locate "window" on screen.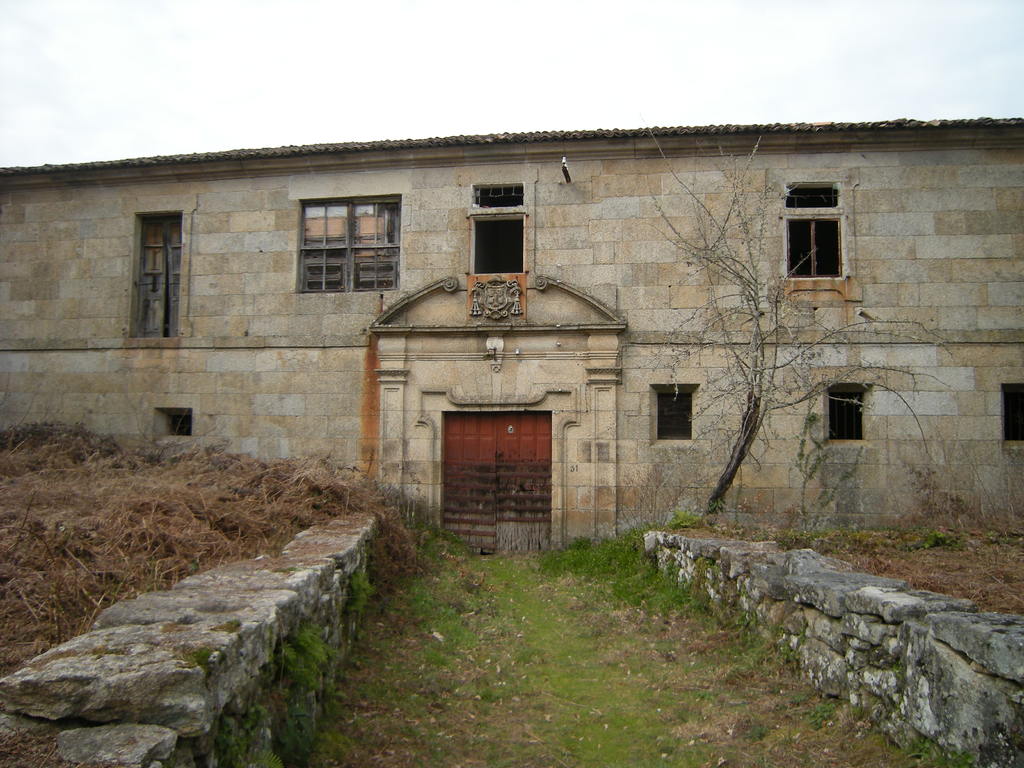
On screen at 163/413/189/435.
